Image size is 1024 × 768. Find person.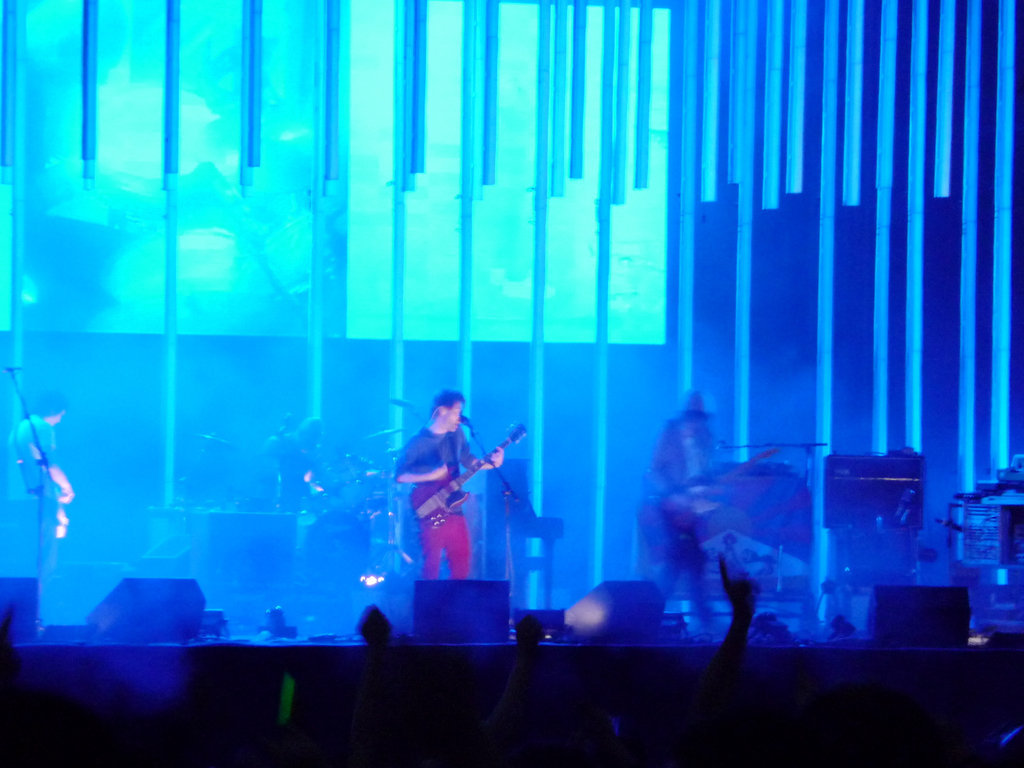
locate(245, 408, 336, 520).
